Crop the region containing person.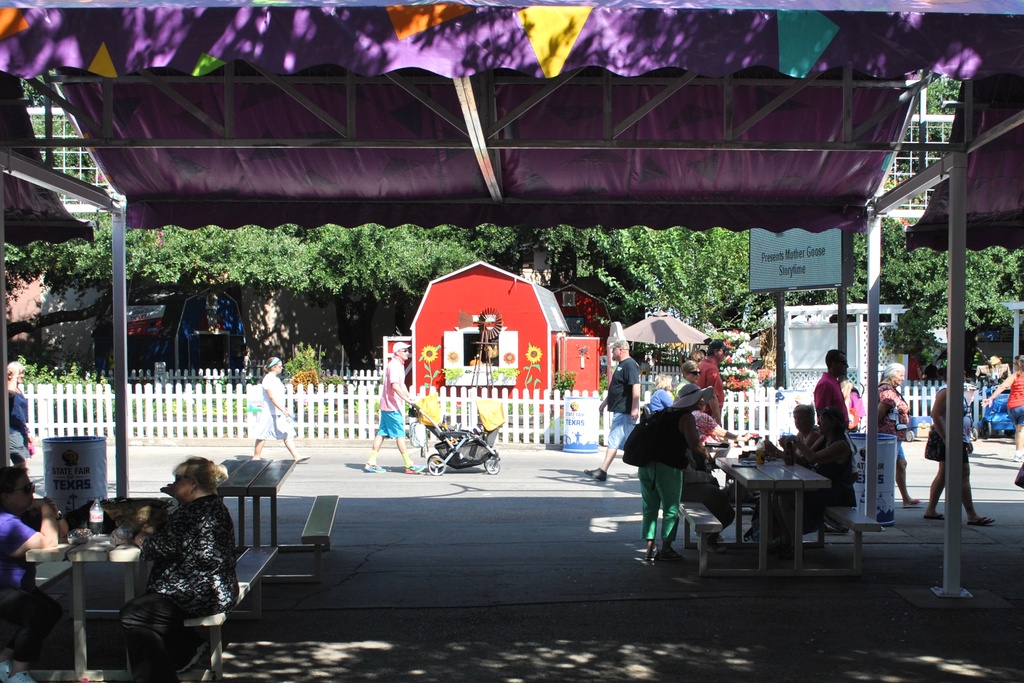
Crop region: (x1=922, y1=386, x2=1002, y2=527).
